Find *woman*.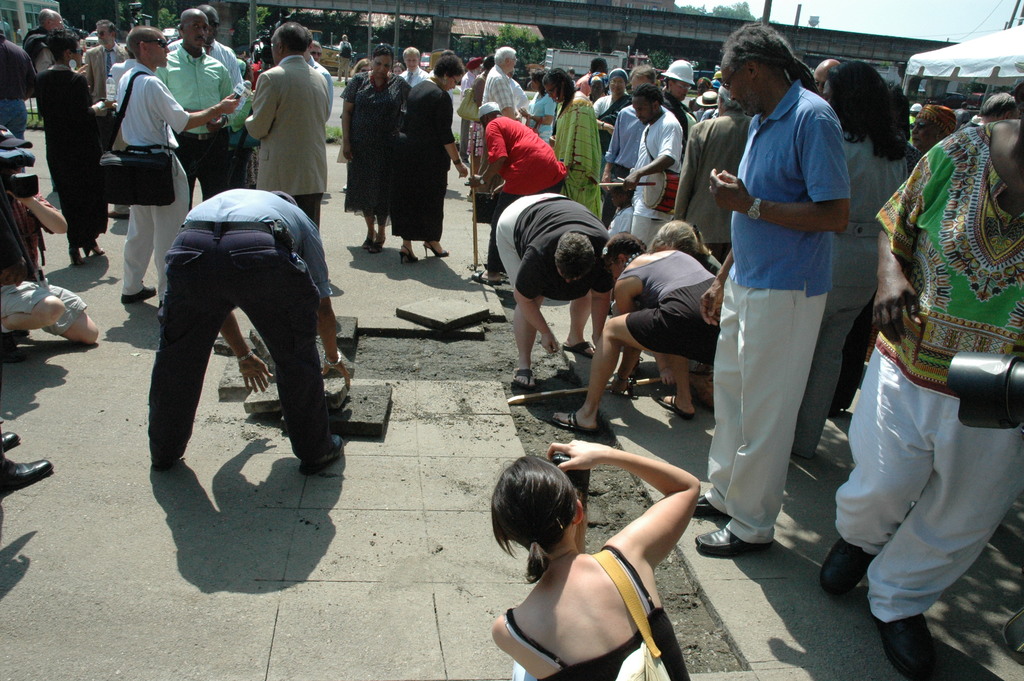
pyautogui.locateOnScreen(517, 67, 551, 142).
